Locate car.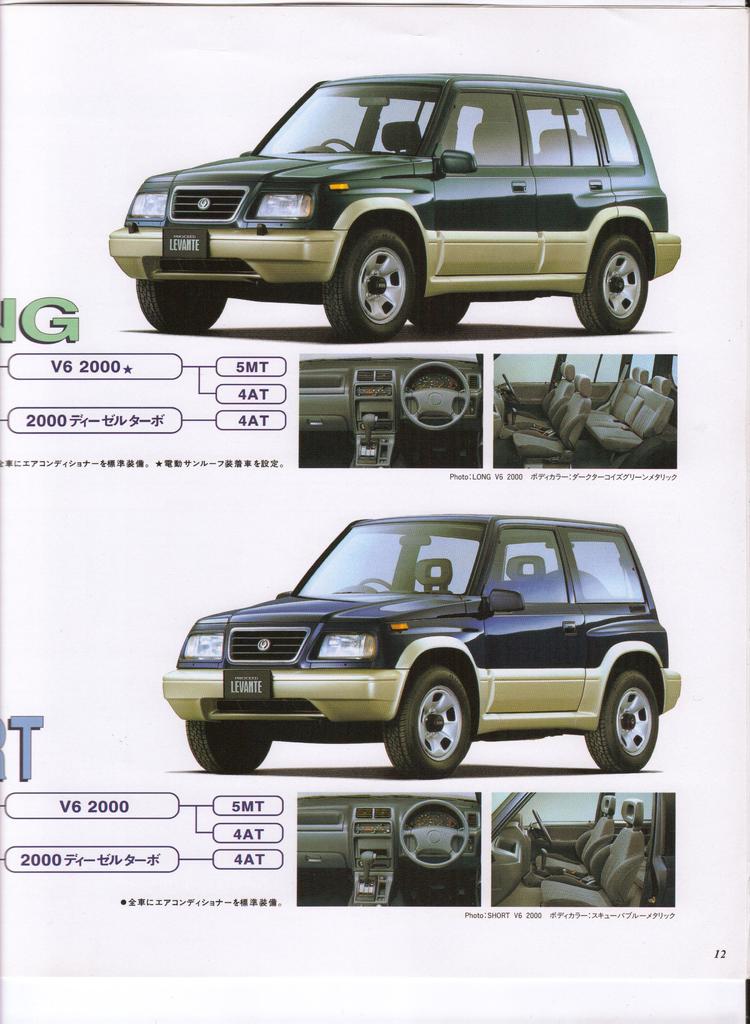
Bounding box: select_region(108, 74, 681, 342).
